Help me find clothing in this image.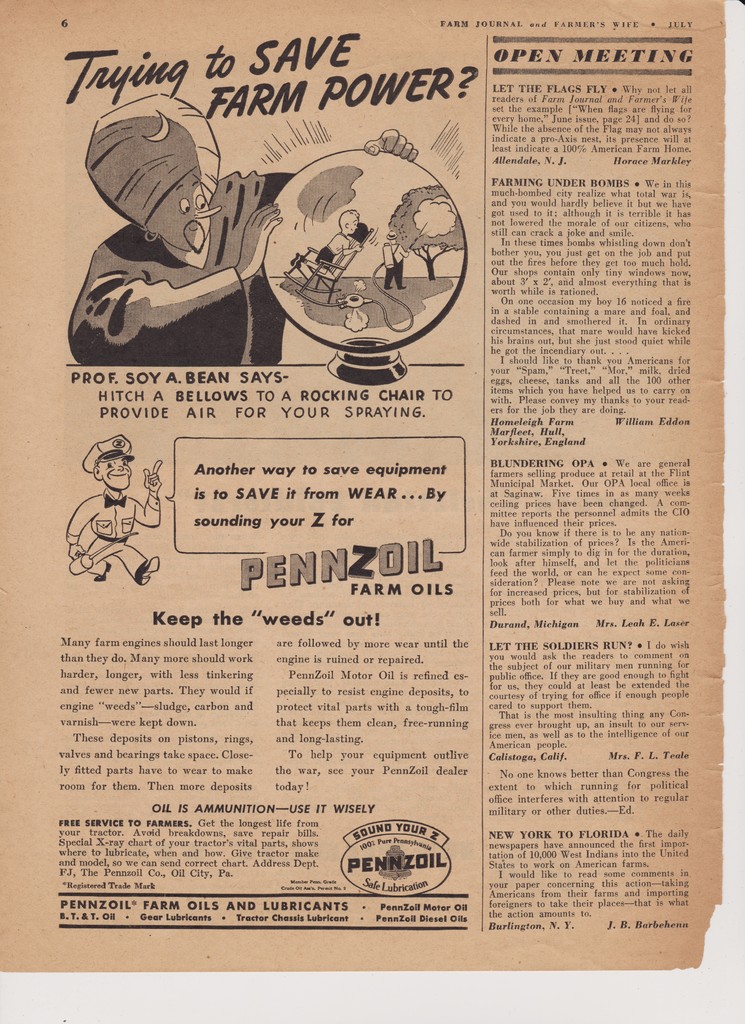
Found it: (67,169,290,370).
